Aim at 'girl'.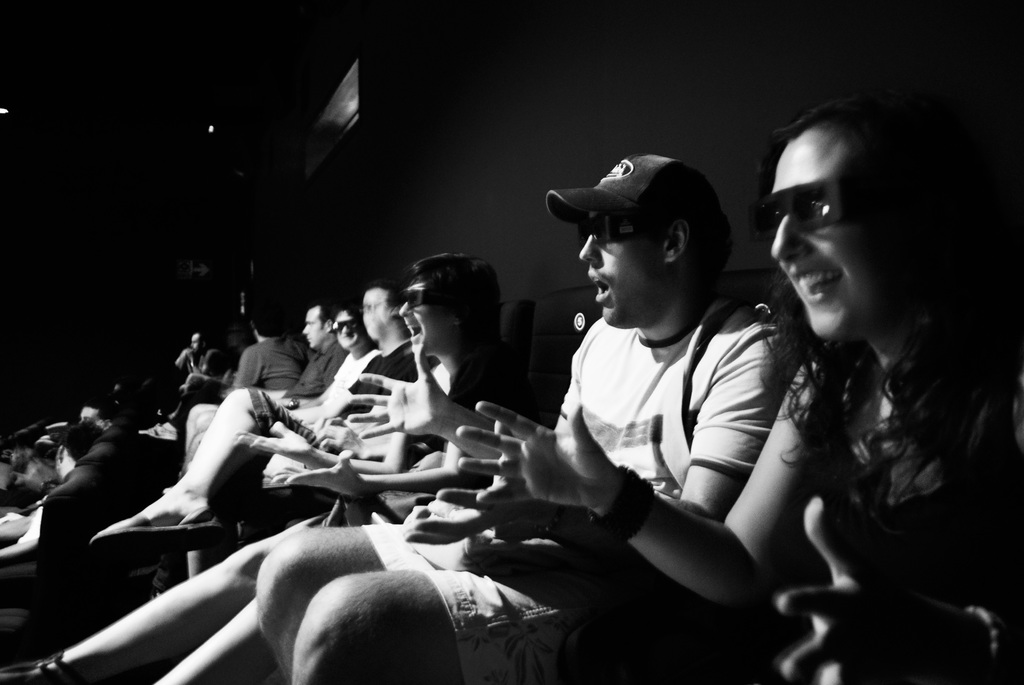
Aimed at BBox(465, 90, 1023, 684).
